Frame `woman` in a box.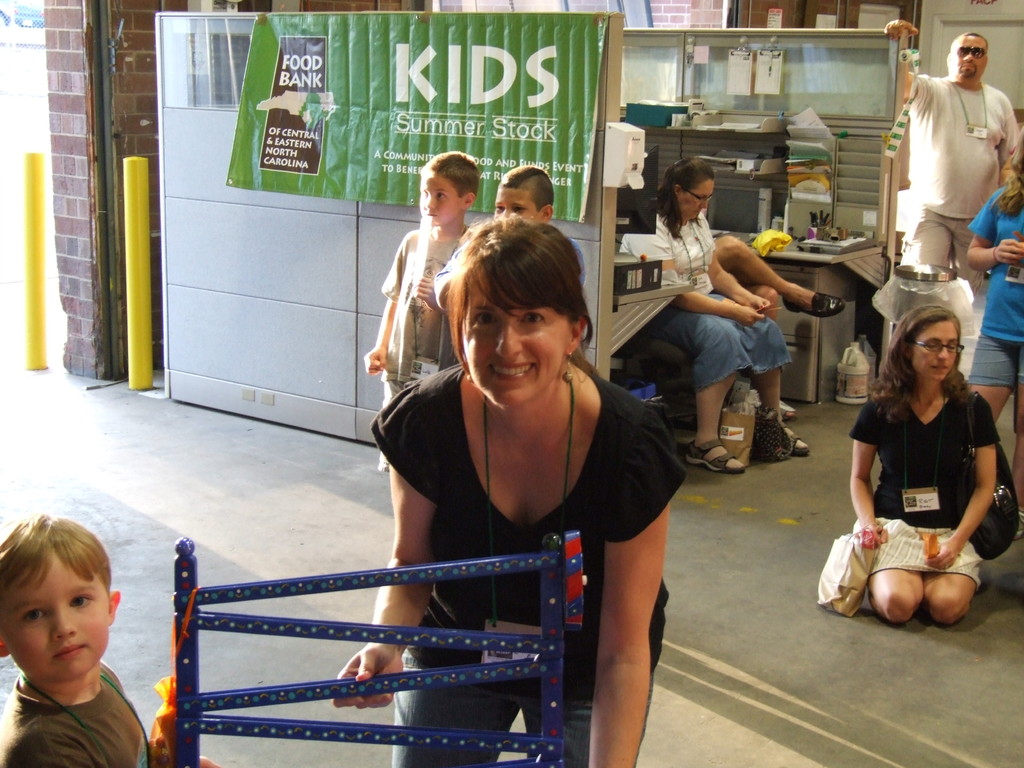
rect(267, 193, 680, 741).
